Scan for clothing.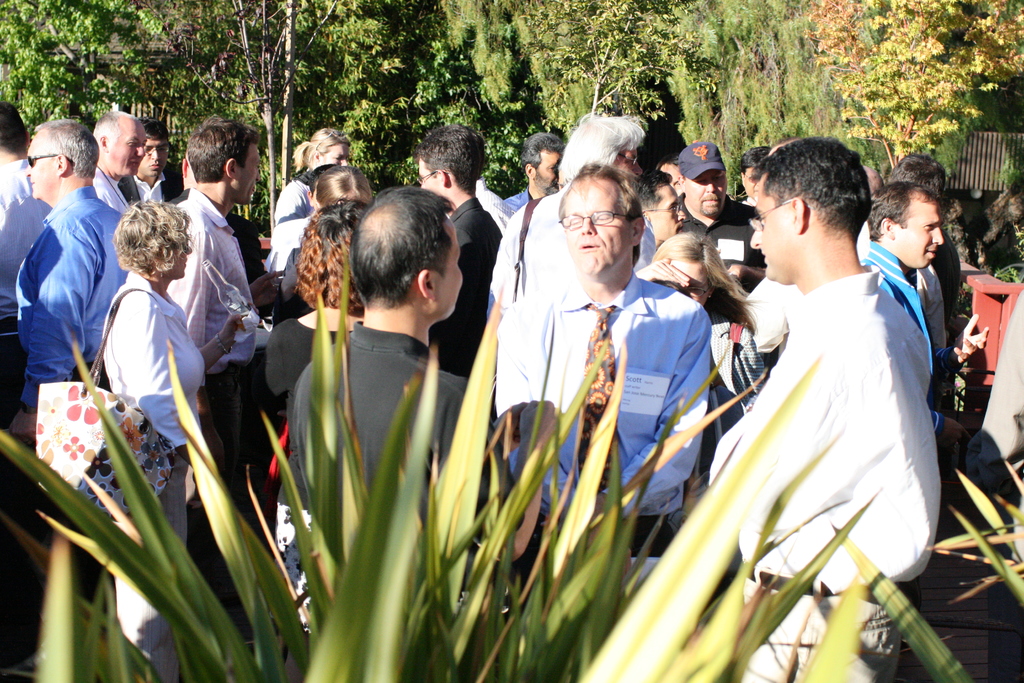
Scan result: [x1=120, y1=454, x2=184, y2=682].
